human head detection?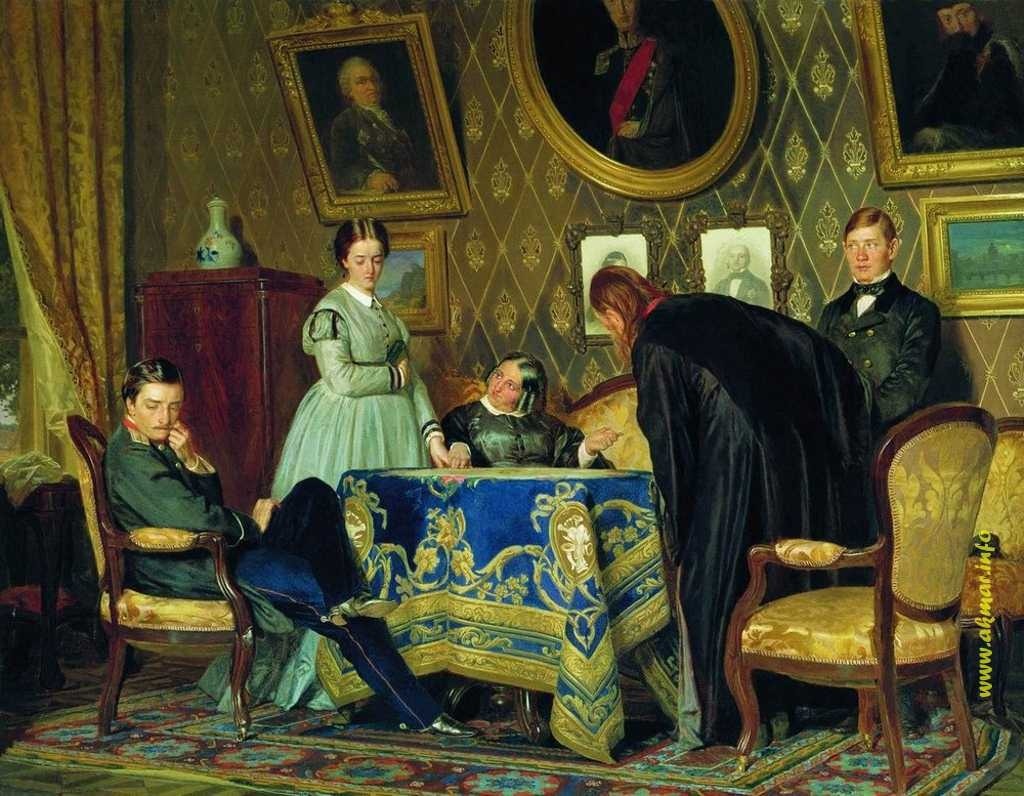
<region>484, 351, 549, 407</region>
